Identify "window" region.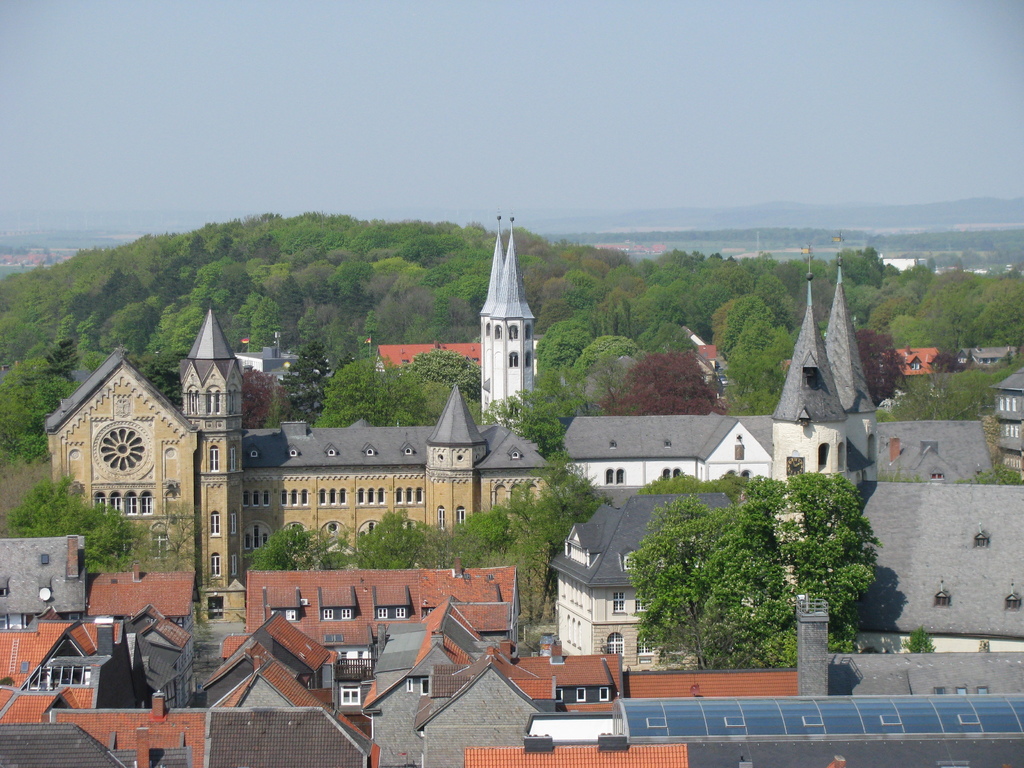
Region: x1=376 y1=484 x2=387 y2=504.
